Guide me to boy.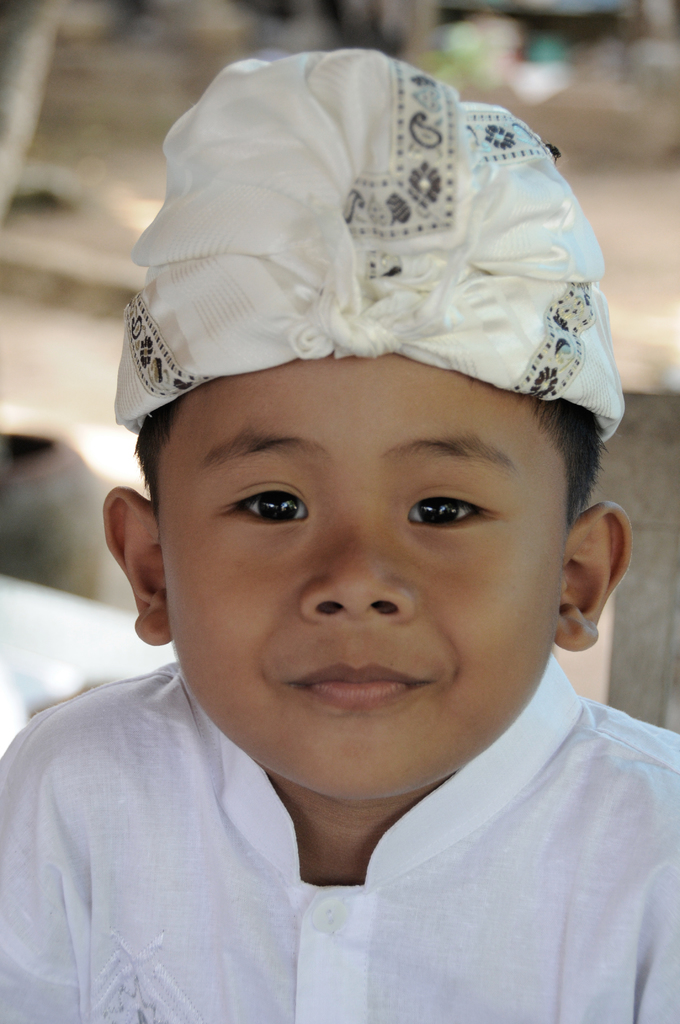
Guidance: (0,49,679,1023).
